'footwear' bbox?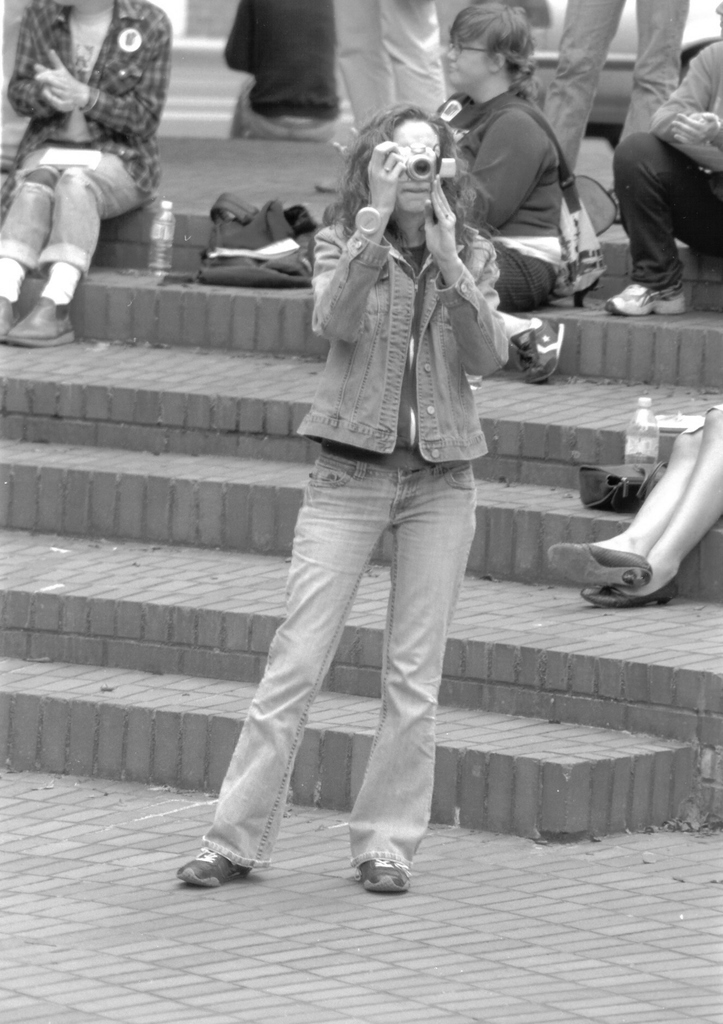
bbox(4, 292, 82, 345)
